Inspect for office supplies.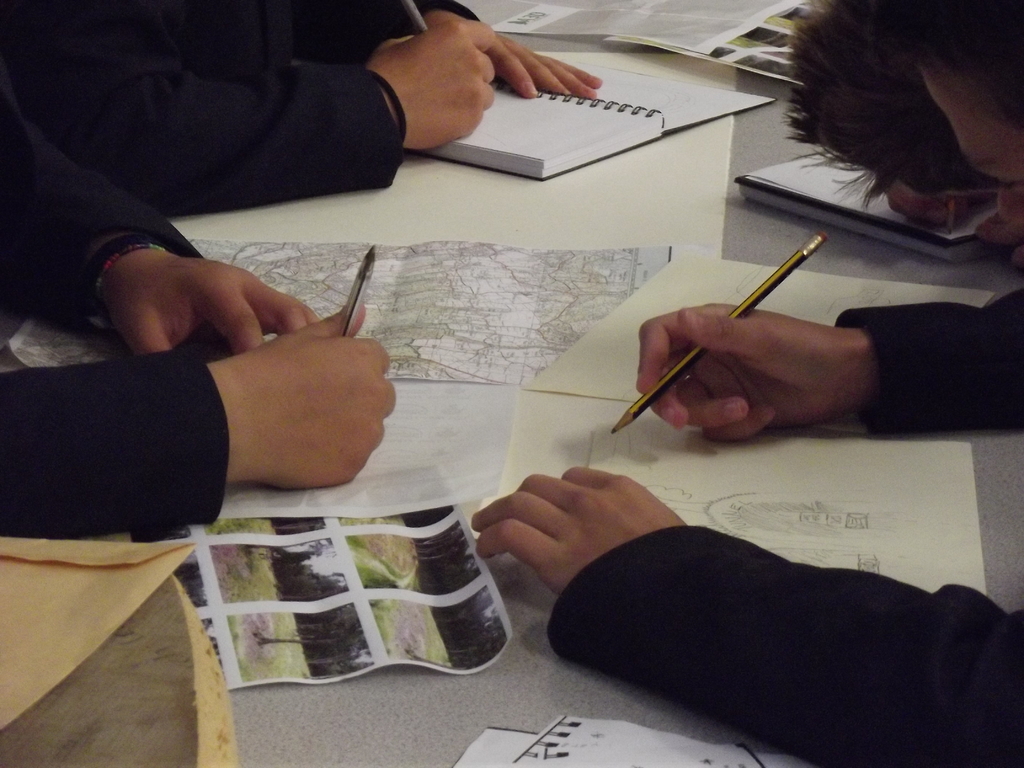
Inspection: bbox=[1, 532, 204, 735].
